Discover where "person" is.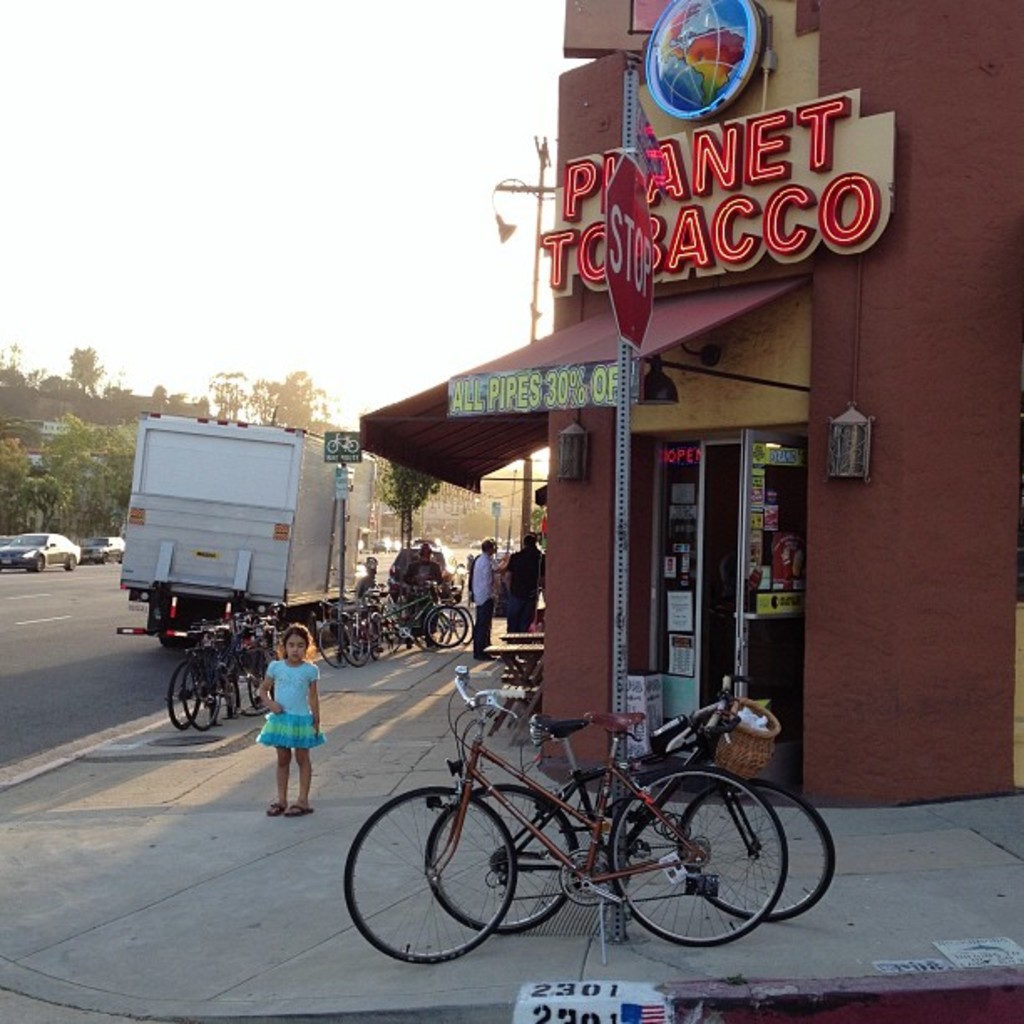
Discovered at pyautogui.locateOnScreen(351, 550, 370, 602).
